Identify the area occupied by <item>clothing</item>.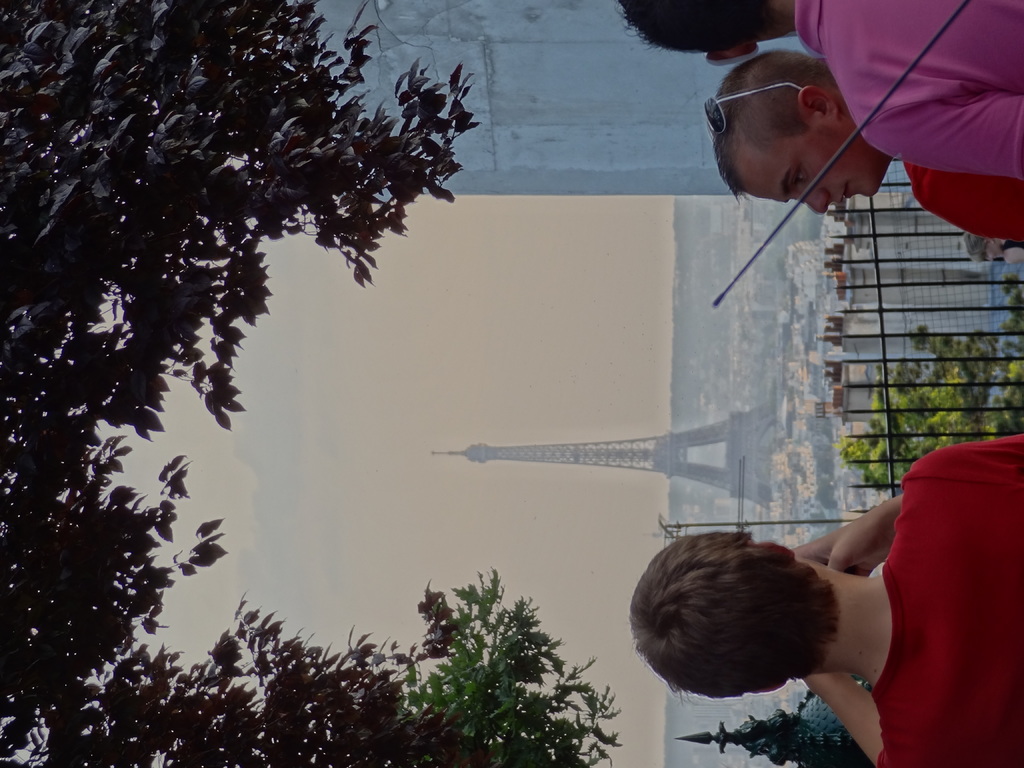
Area: region(796, 0, 1023, 182).
